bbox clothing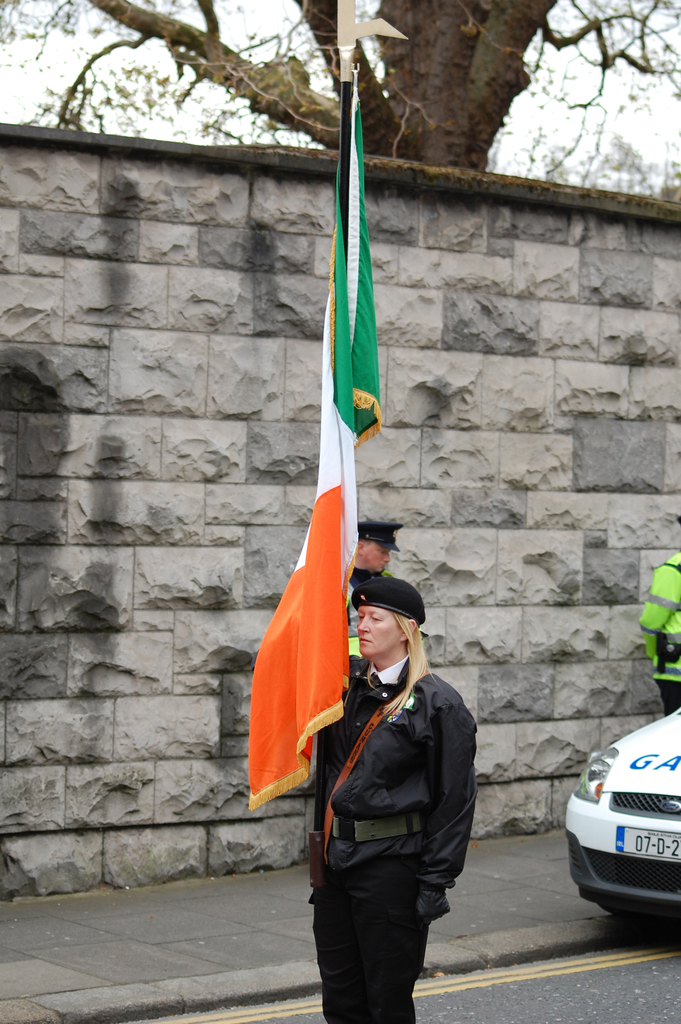
(left=637, top=545, right=680, bottom=716)
